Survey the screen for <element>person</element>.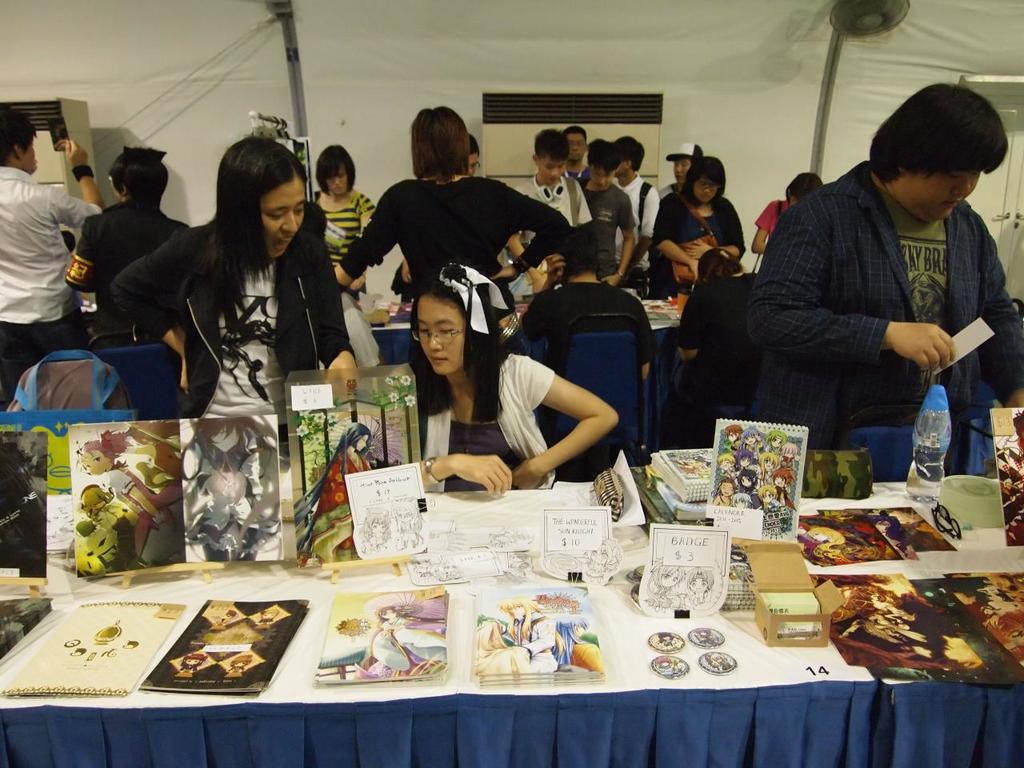
Survey found: 81/486/137/562.
